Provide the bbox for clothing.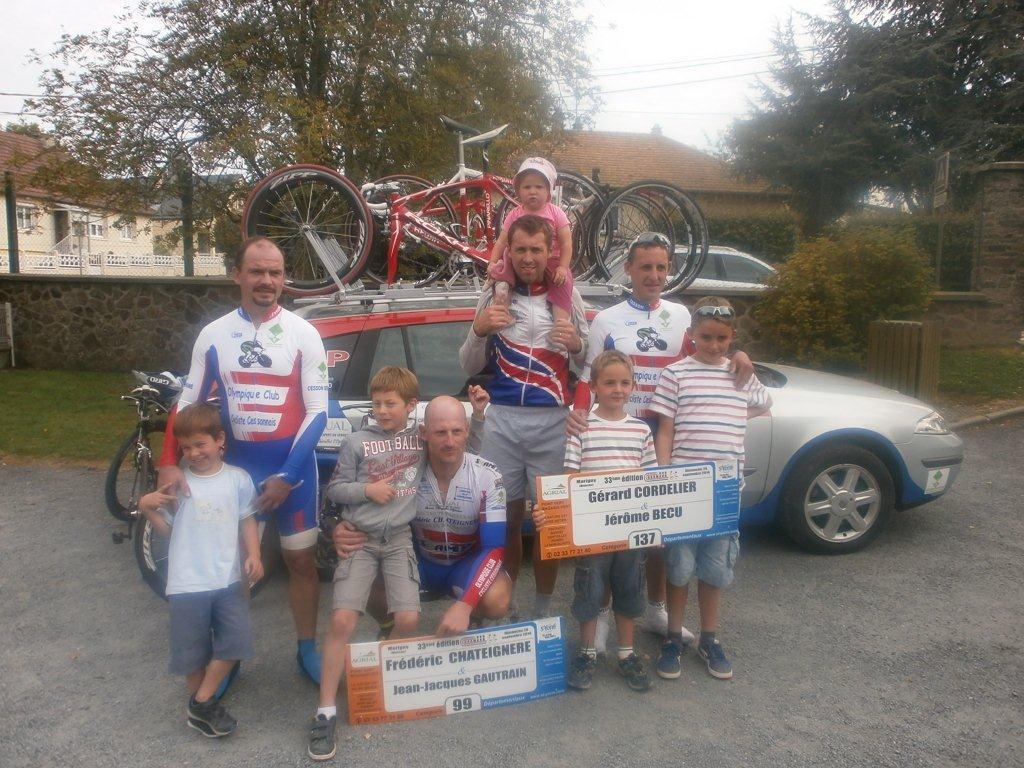
detection(643, 352, 764, 591).
